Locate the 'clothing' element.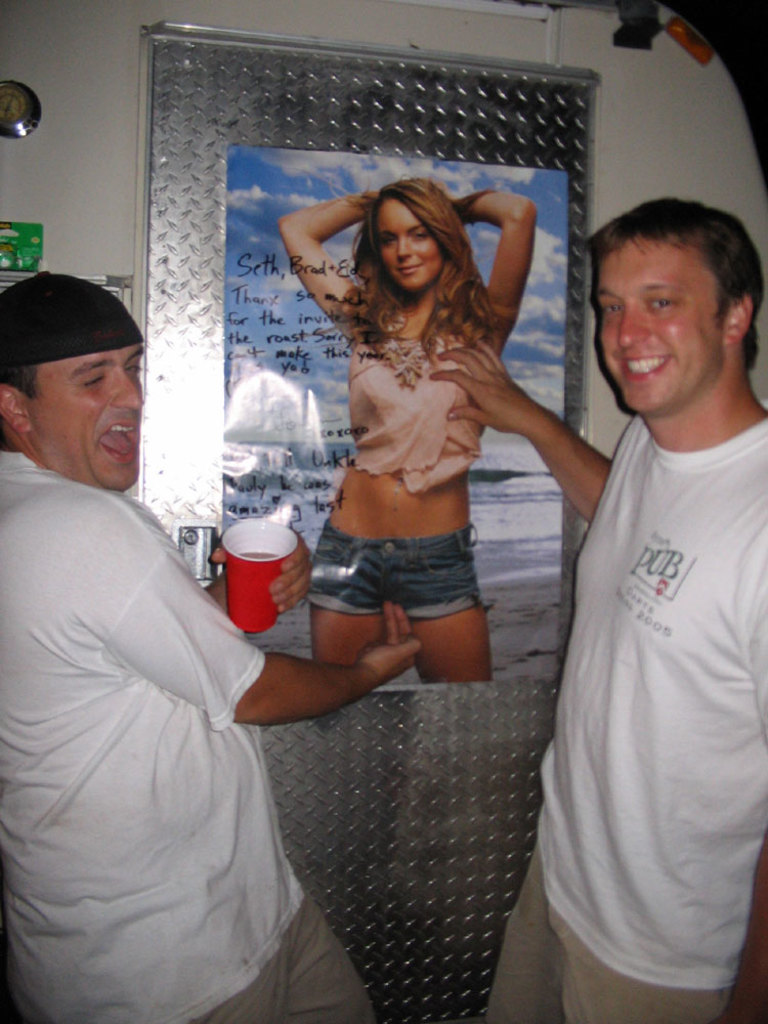
Element bbox: 306,522,490,621.
